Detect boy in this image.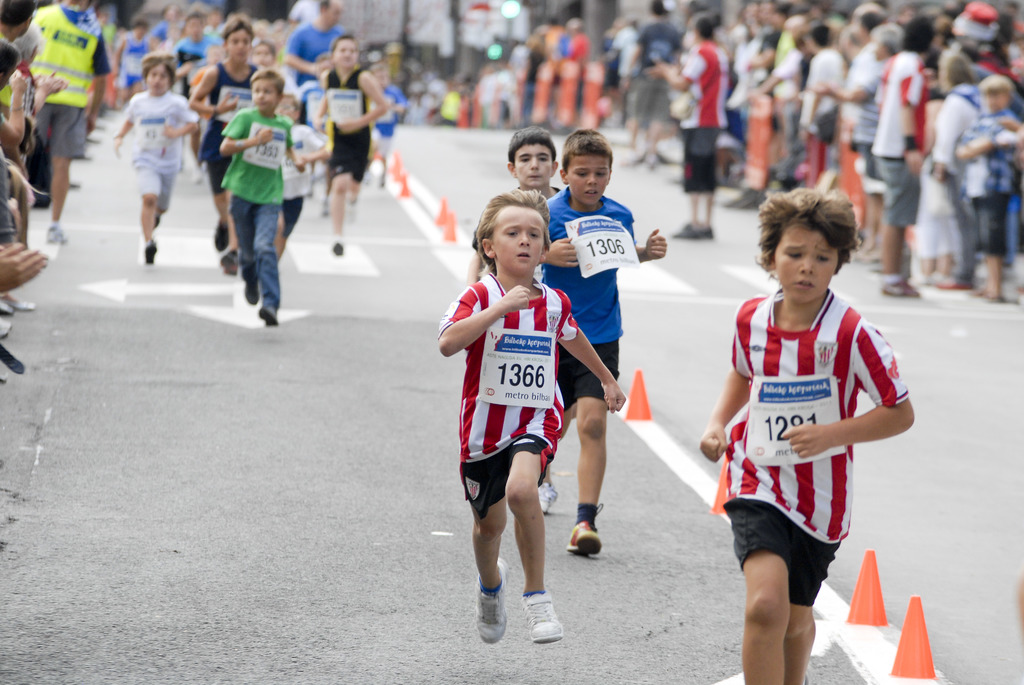
Detection: 533 125 667 562.
